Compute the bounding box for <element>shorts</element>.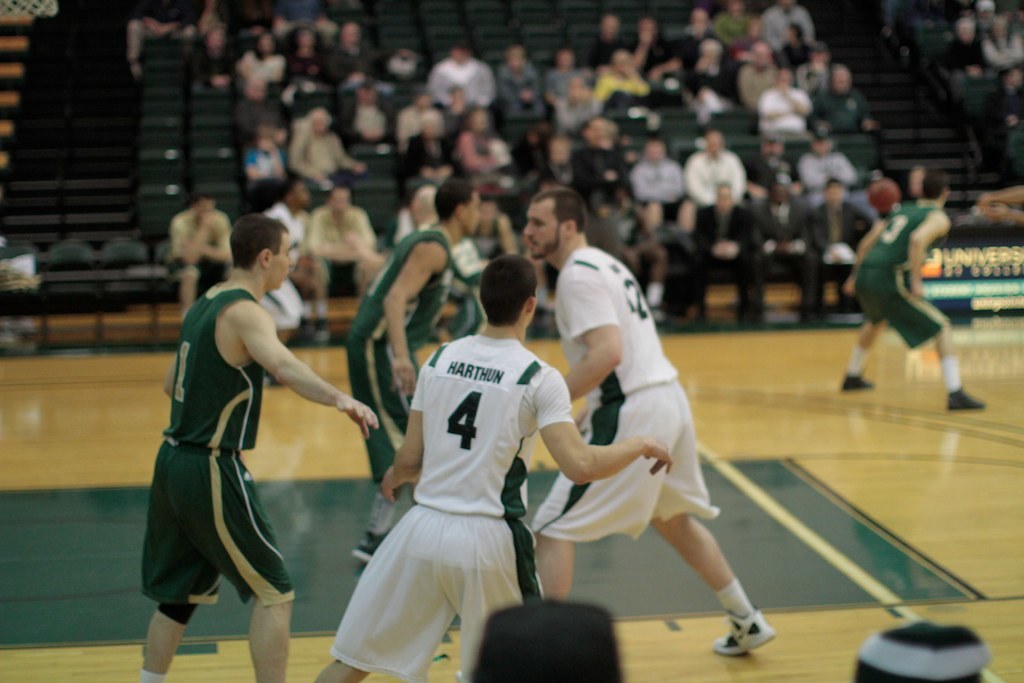
[left=851, top=268, right=973, bottom=362].
